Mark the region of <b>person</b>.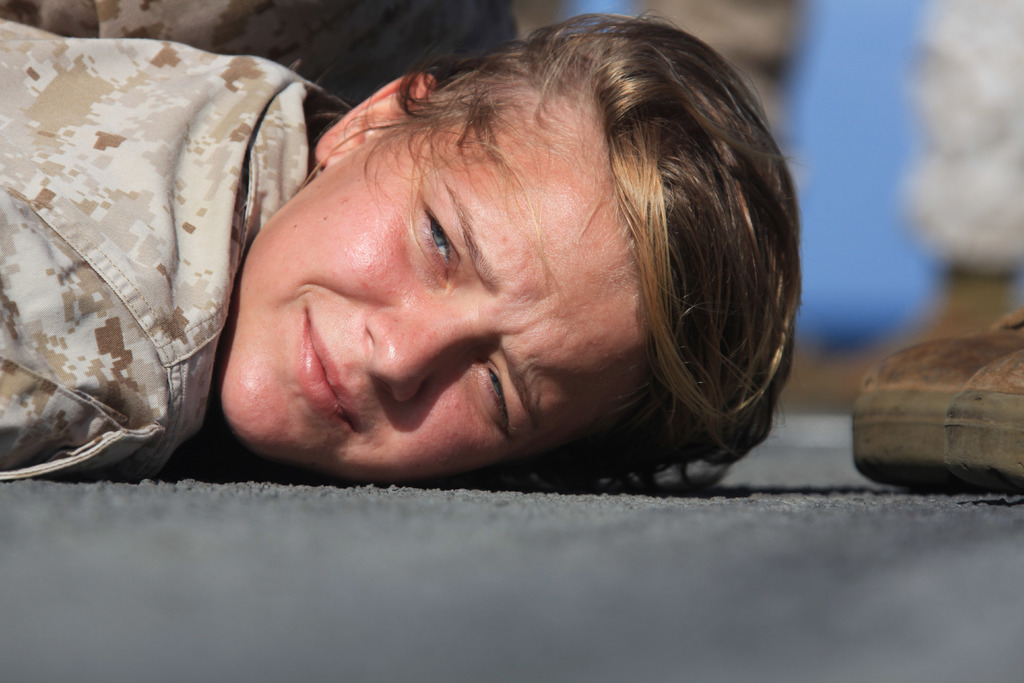
Region: bbox(629, 0, 1023, 408).
